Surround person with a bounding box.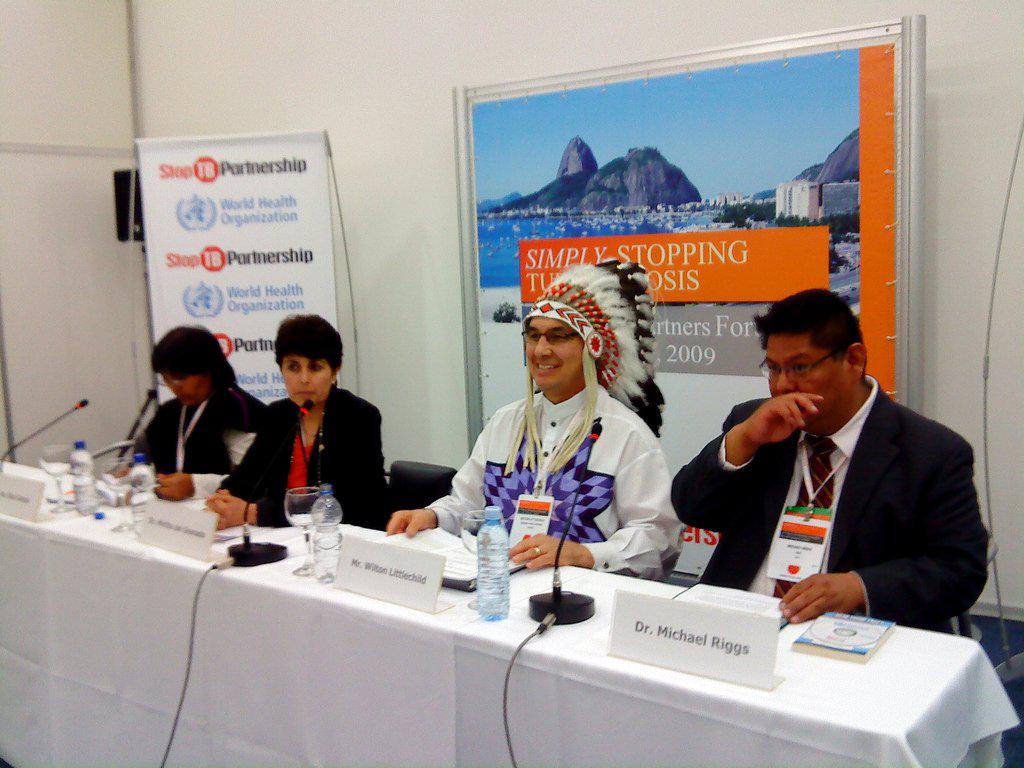
BBox(207, 308, 385, 529).
